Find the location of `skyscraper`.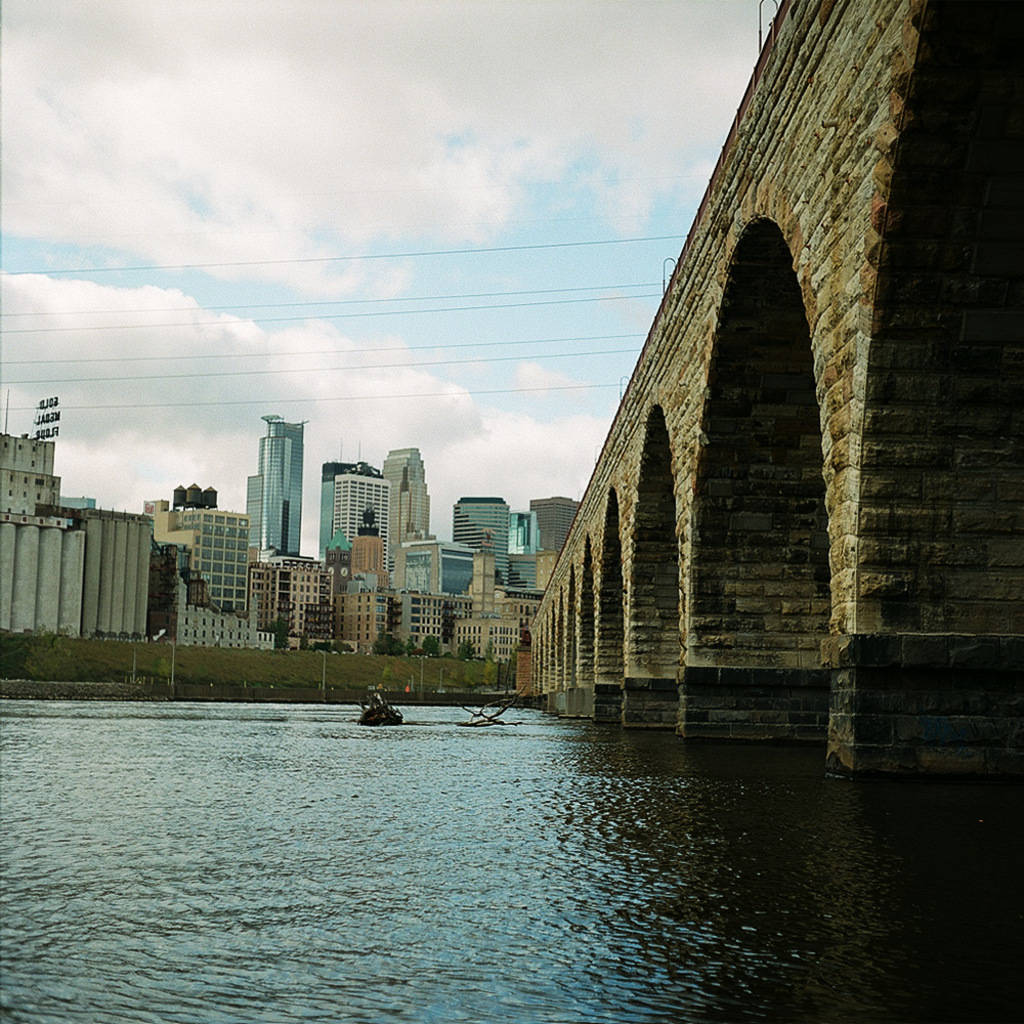
Location: (79, 504, 154, 638).
